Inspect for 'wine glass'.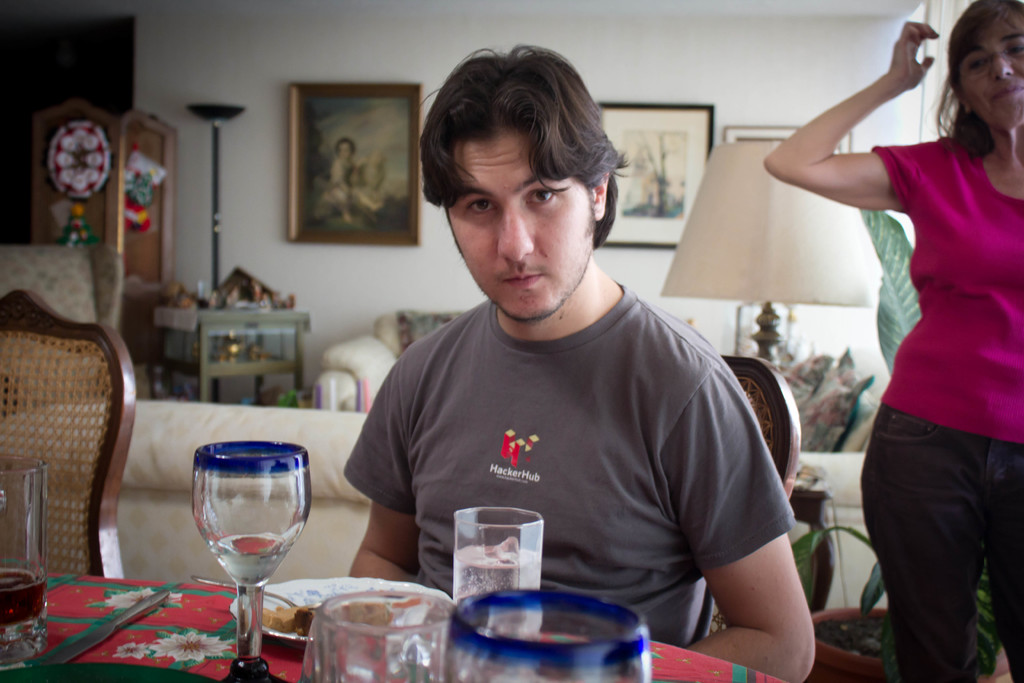
Inspection: pyautogui.locateOnScreen(442, 586, 649, 682).
